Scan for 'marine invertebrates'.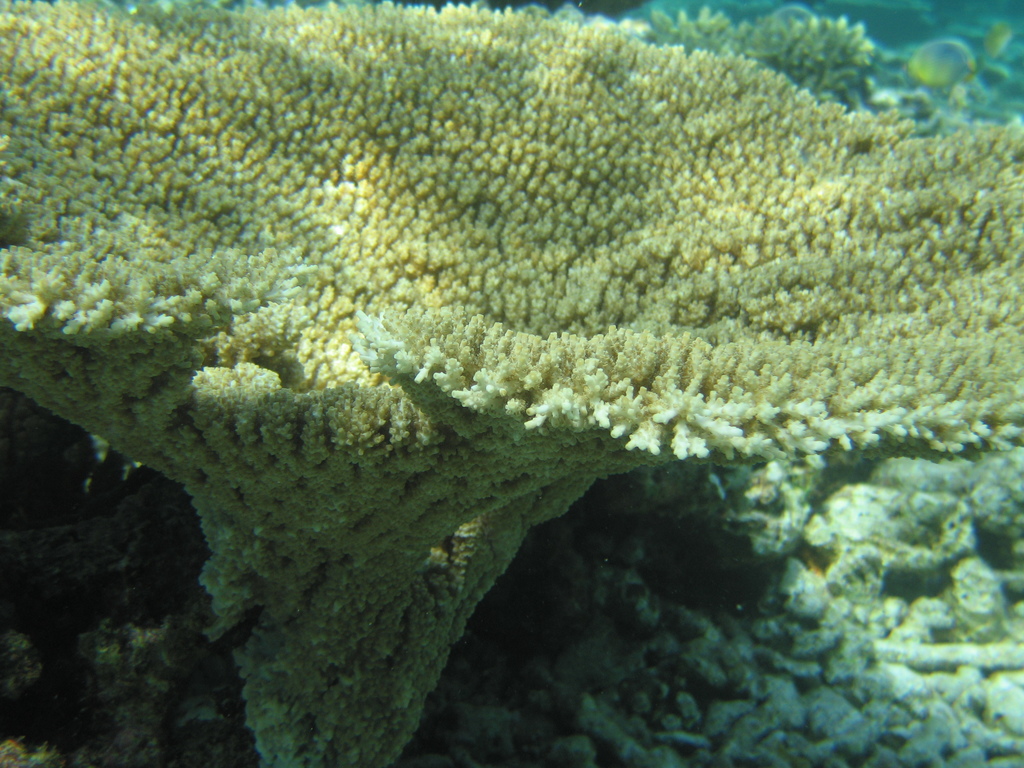
Scan result: 705:12:911:103.
